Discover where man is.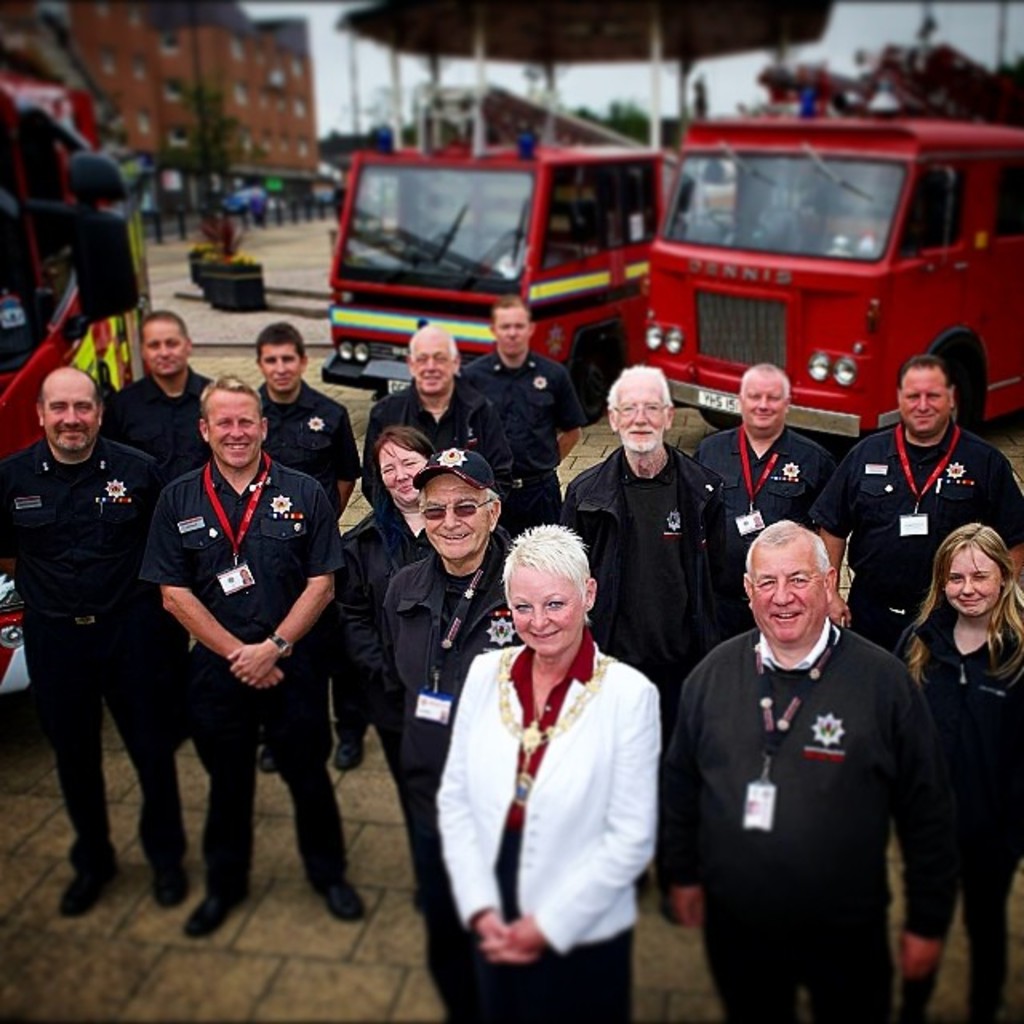
Discovered at (363,438,530,1022).
